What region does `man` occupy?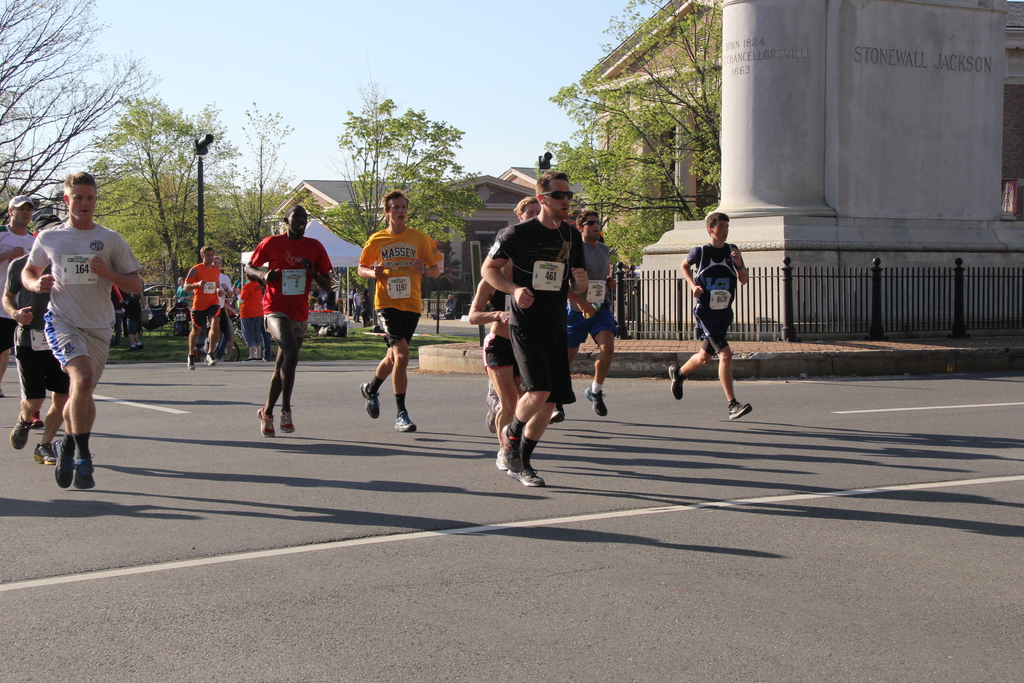
detection(668, 210, 754, 419).
